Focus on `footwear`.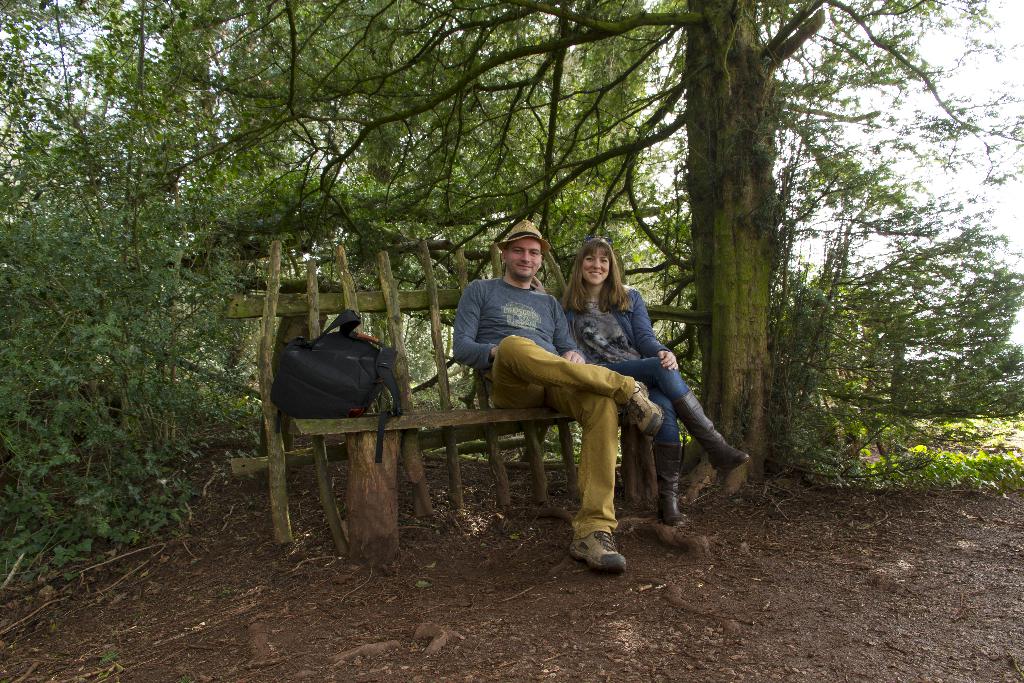
Focused at {"left": 648, "top": 436, "right": 685, "bottom": 525}.
